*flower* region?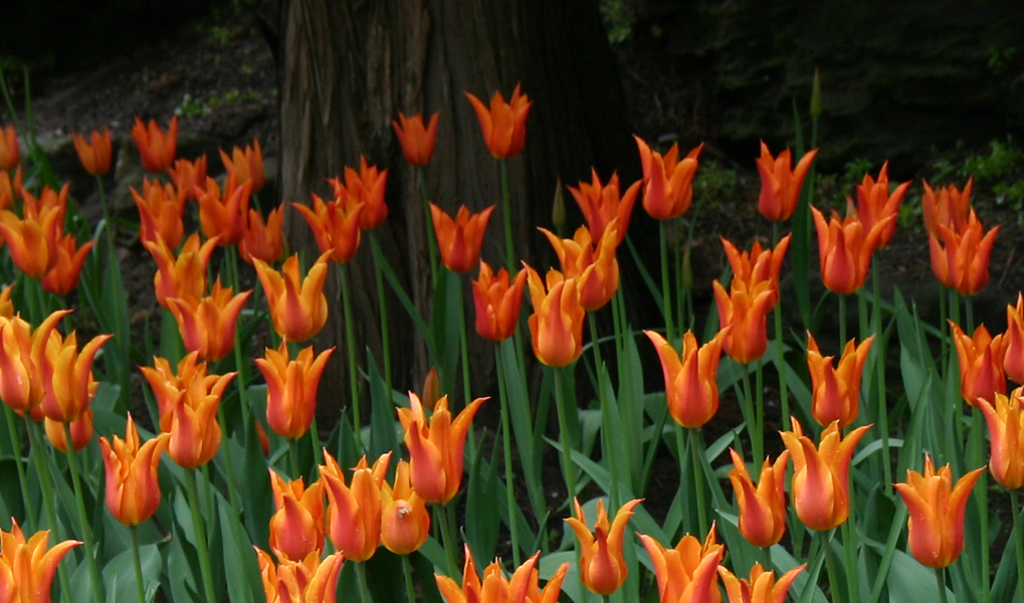
390:110:441:173
